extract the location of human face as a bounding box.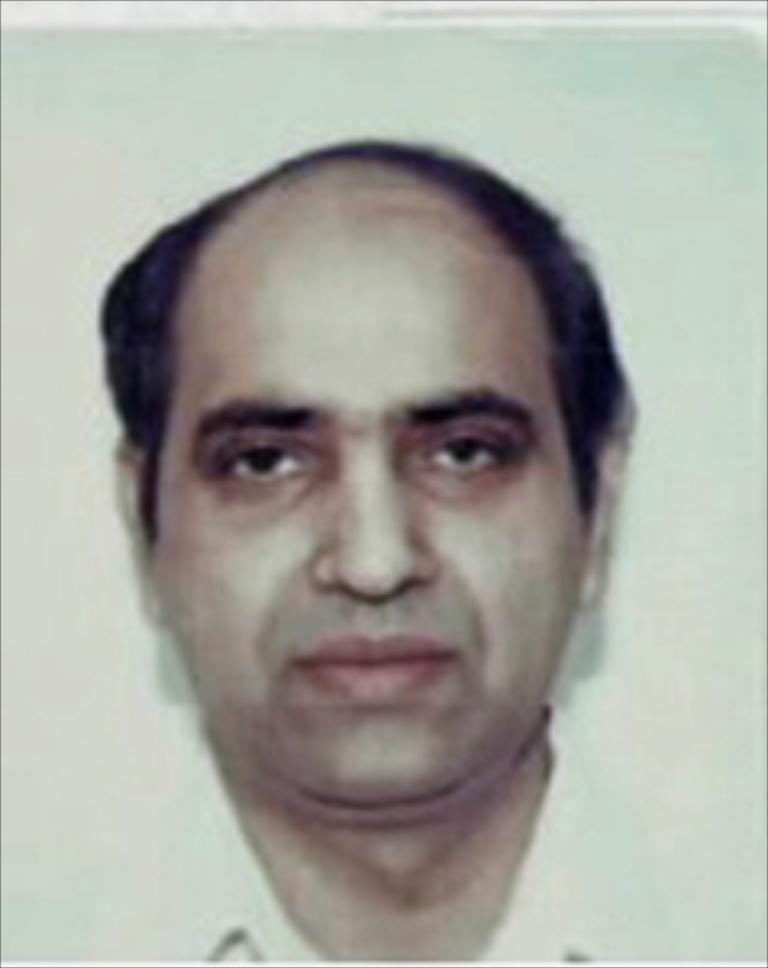
select_region(155, 200, 578, 807).
